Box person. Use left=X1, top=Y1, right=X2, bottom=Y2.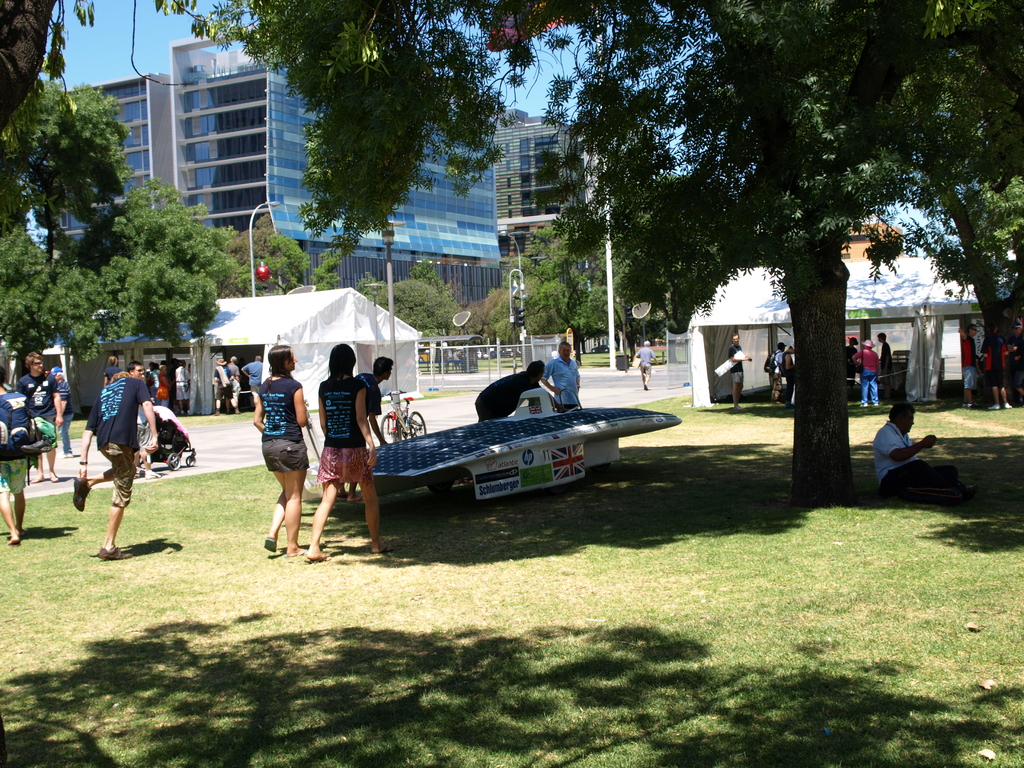
left=849, top=336, right=879, bottom=408.
